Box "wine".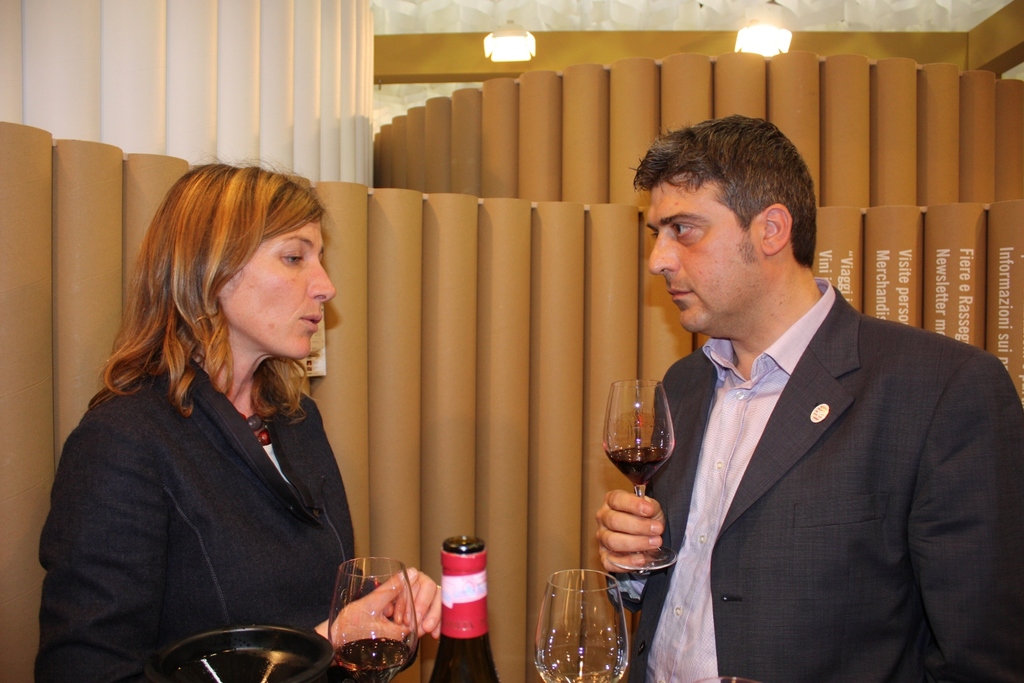
(427, 533, 496, 682).
